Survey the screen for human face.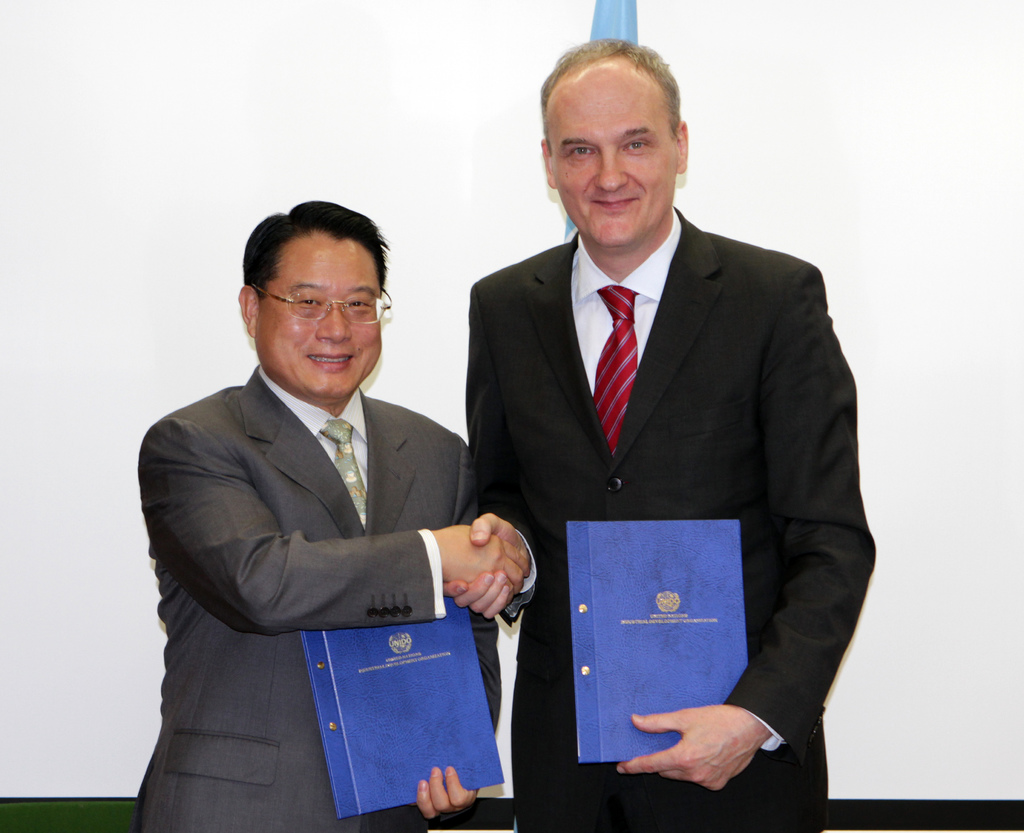
Survey found: bbox=[254, 233, 383, 401].
